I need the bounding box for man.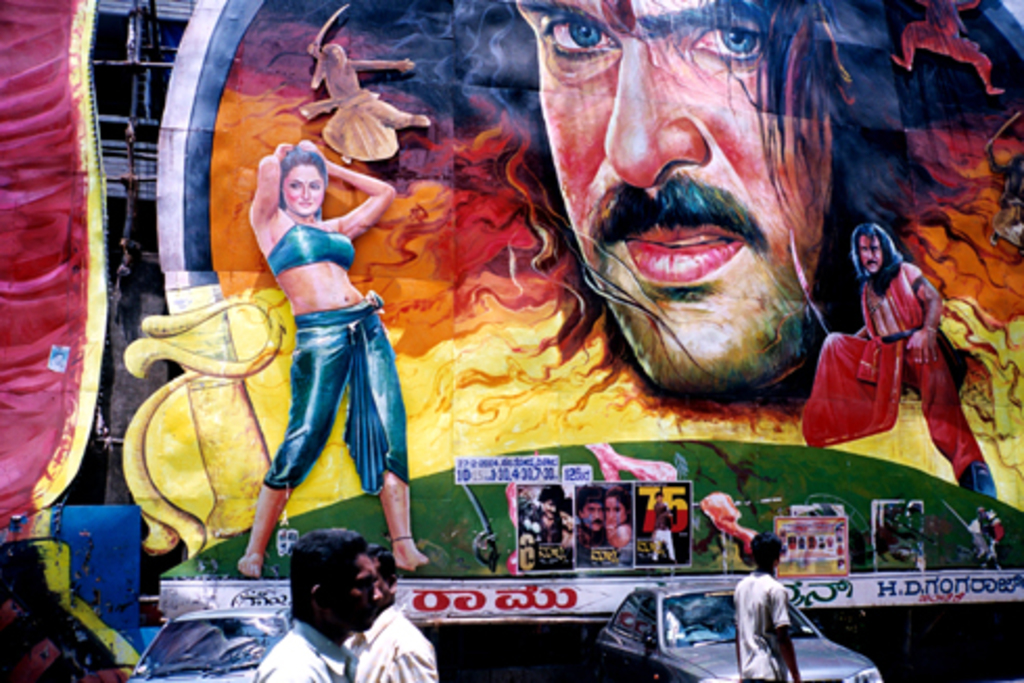
Here it is: 738, 535, 800, 681.
